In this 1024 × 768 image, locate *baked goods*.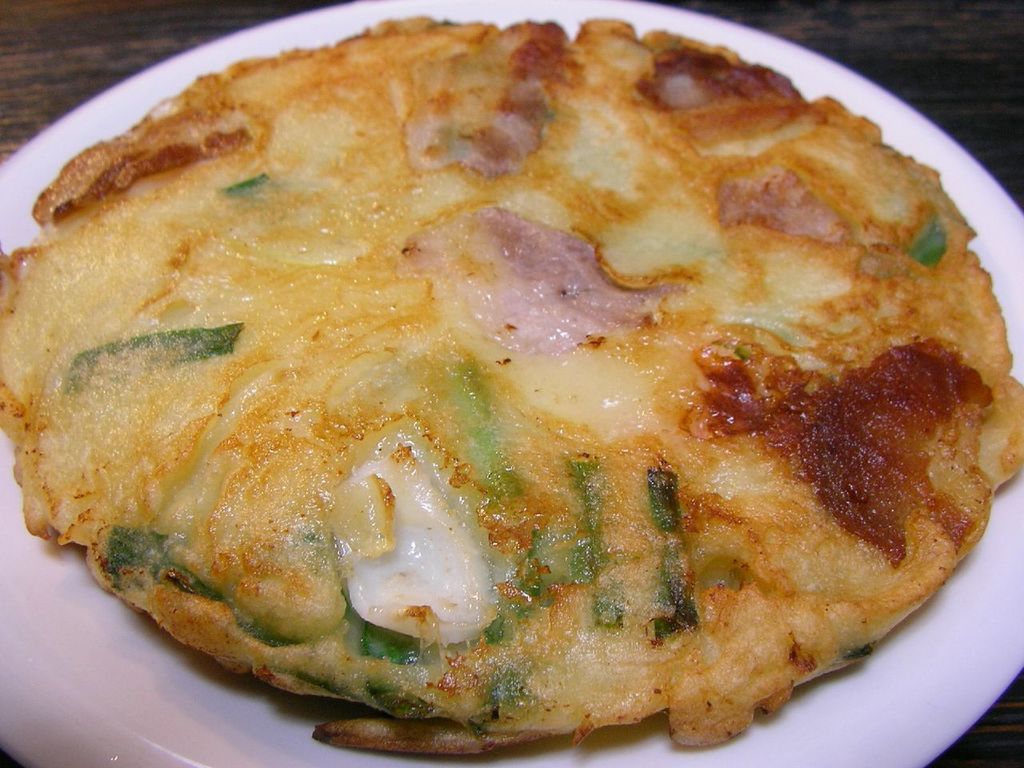
Bounding box: locate(0, 13, 1023, 767).
